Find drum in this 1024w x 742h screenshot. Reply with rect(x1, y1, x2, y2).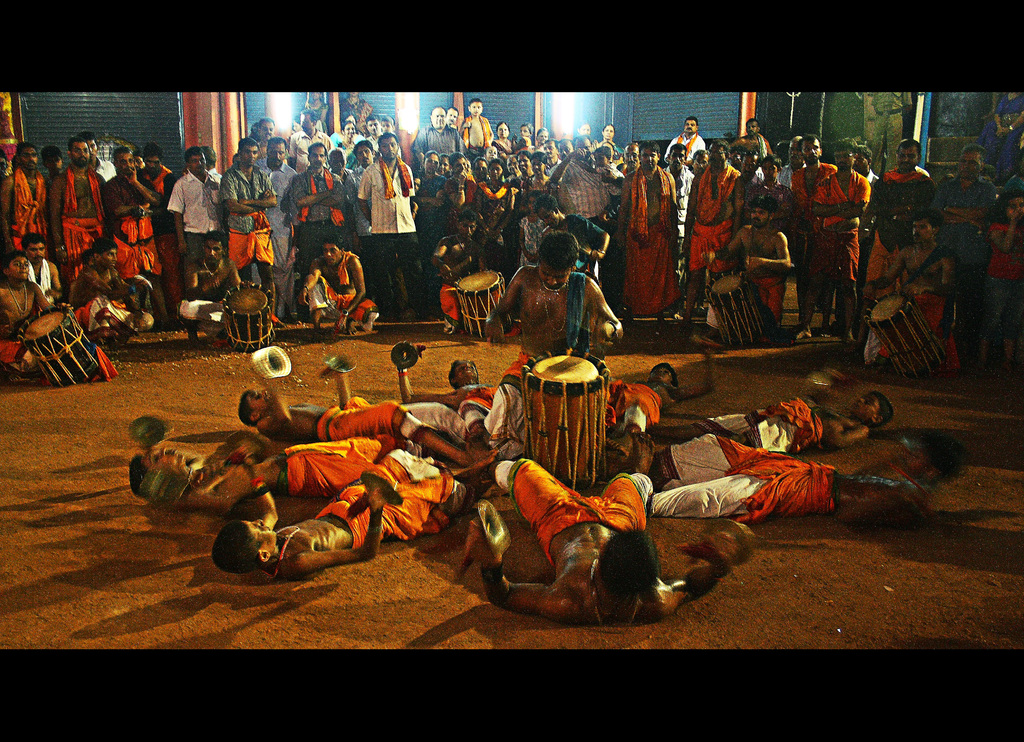
rect(705, 272, 768, 347).
